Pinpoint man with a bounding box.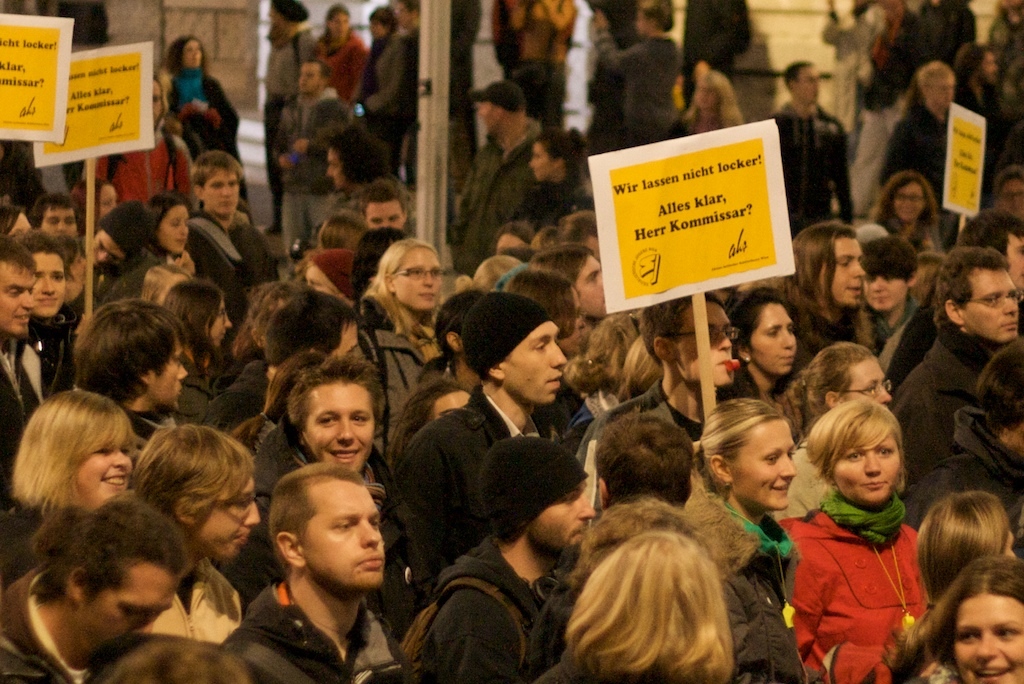
<box>210,469,424,683</box>.
